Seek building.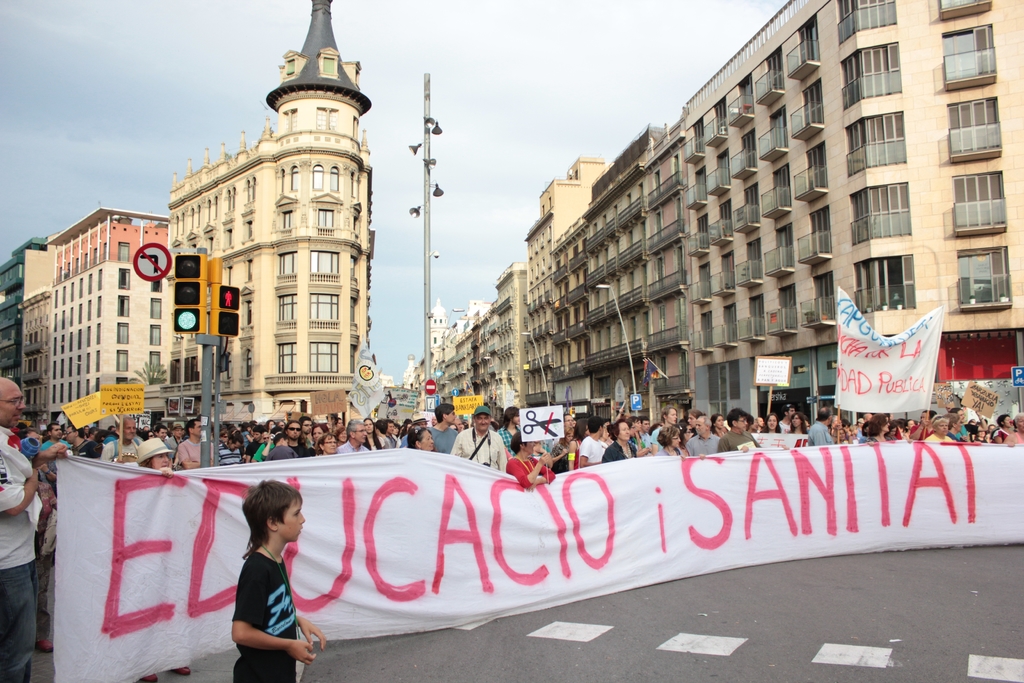
(left=0, top=236, right=58, bottom=434).
